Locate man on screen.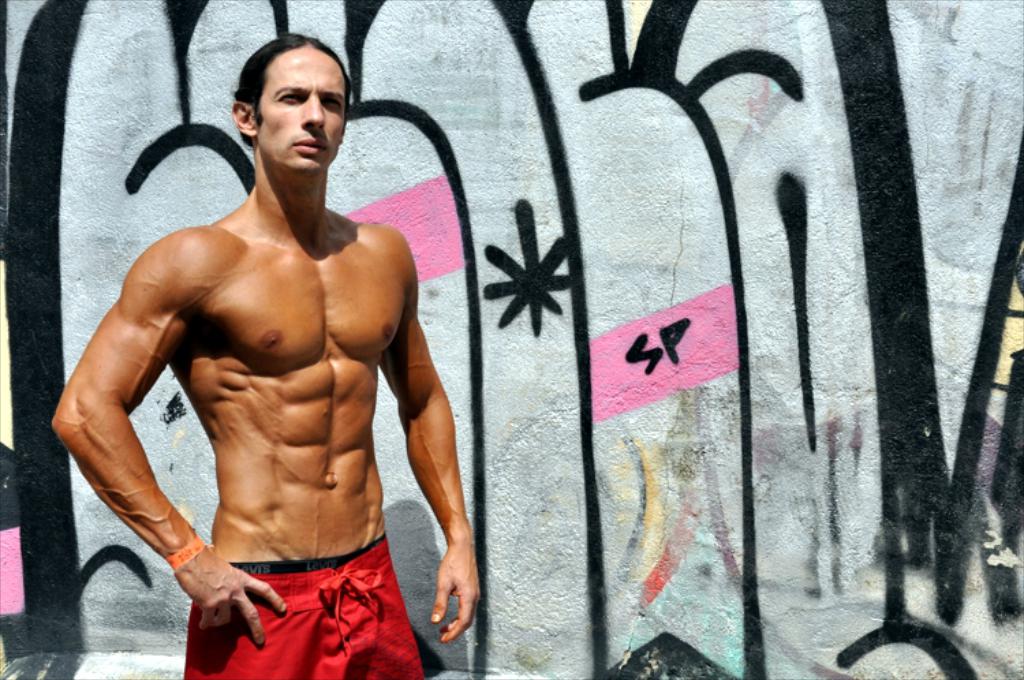
On screen at (left=81, top=33, right=457, bottom=679).
